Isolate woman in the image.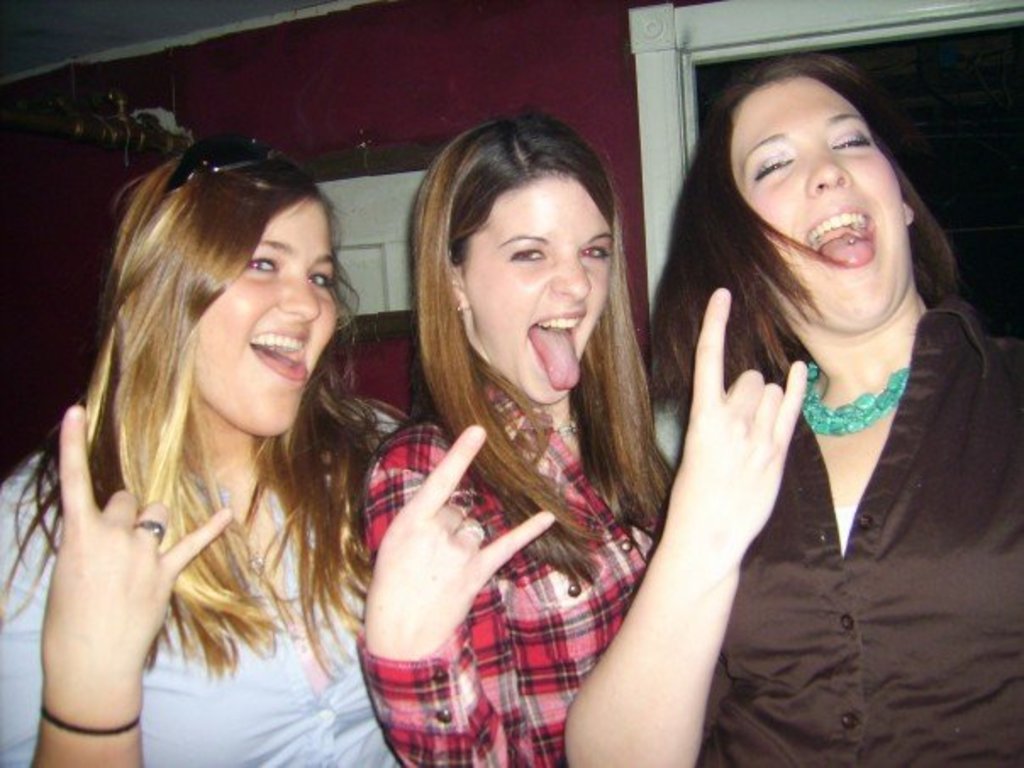
Isolated region: 0,139,395,766.
